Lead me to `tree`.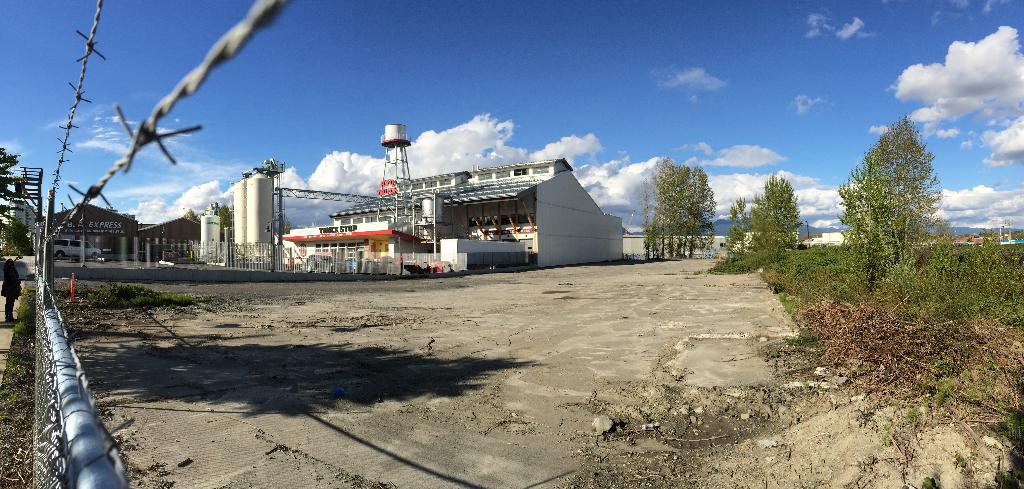
Lead to (0,147,34,256).
